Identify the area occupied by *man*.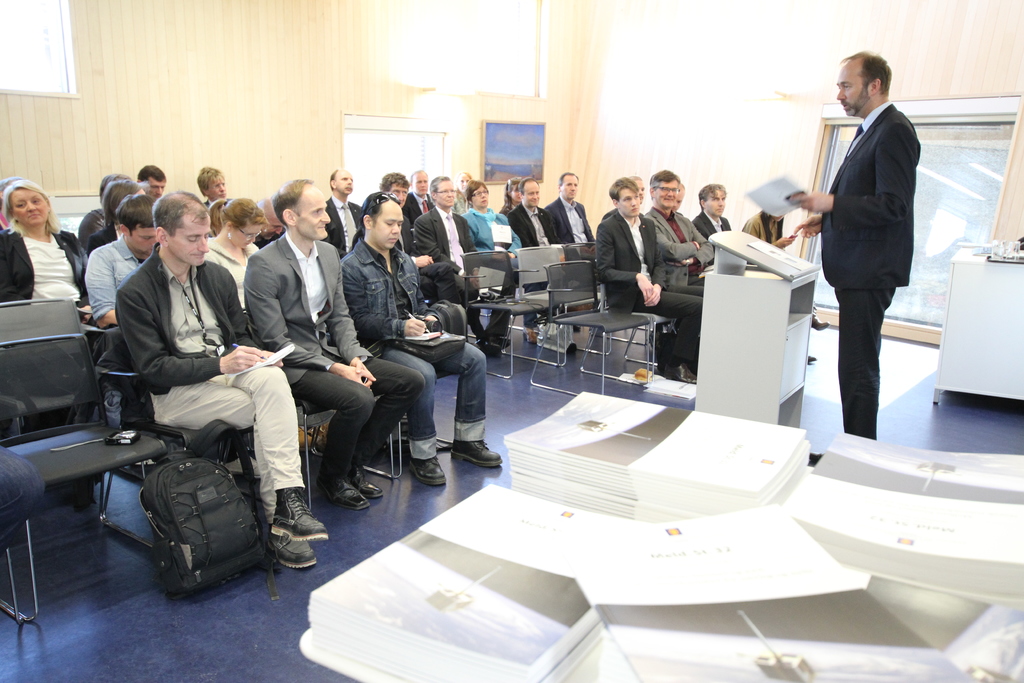
Area: [340,202,503,489].
